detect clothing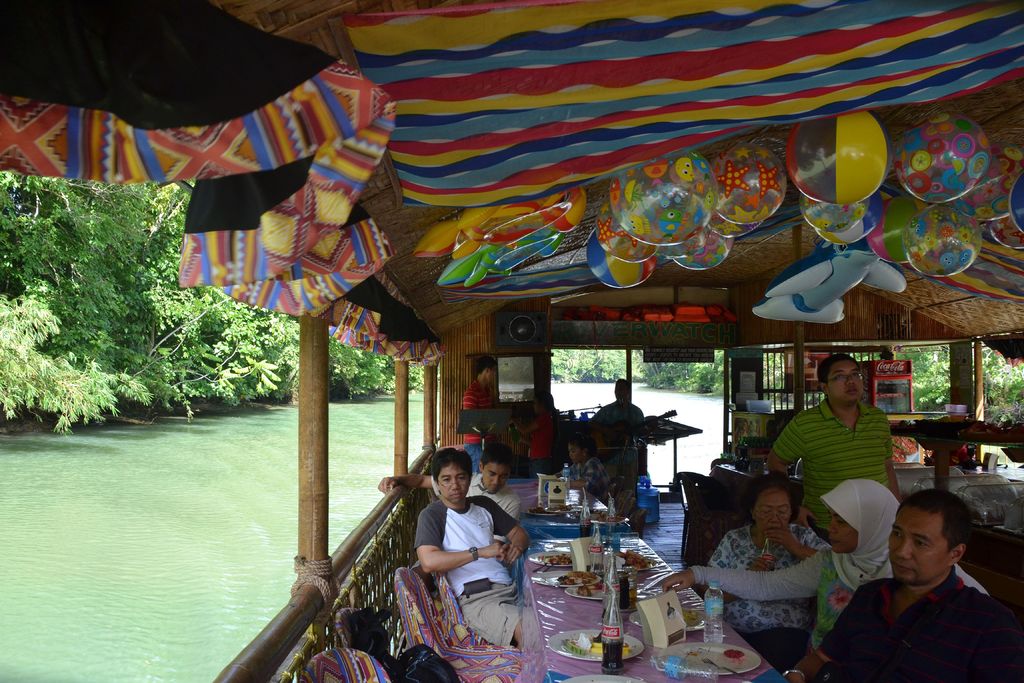
bbox(792, 581, 1023, 682)
